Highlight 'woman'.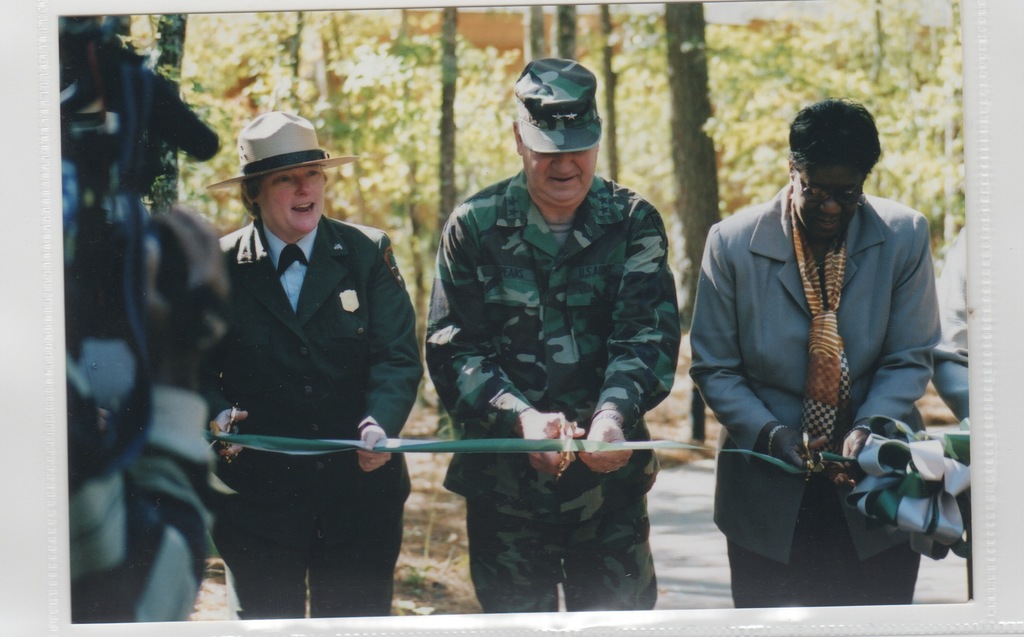
Highlighted region: region(216, 101, 428, 616).
